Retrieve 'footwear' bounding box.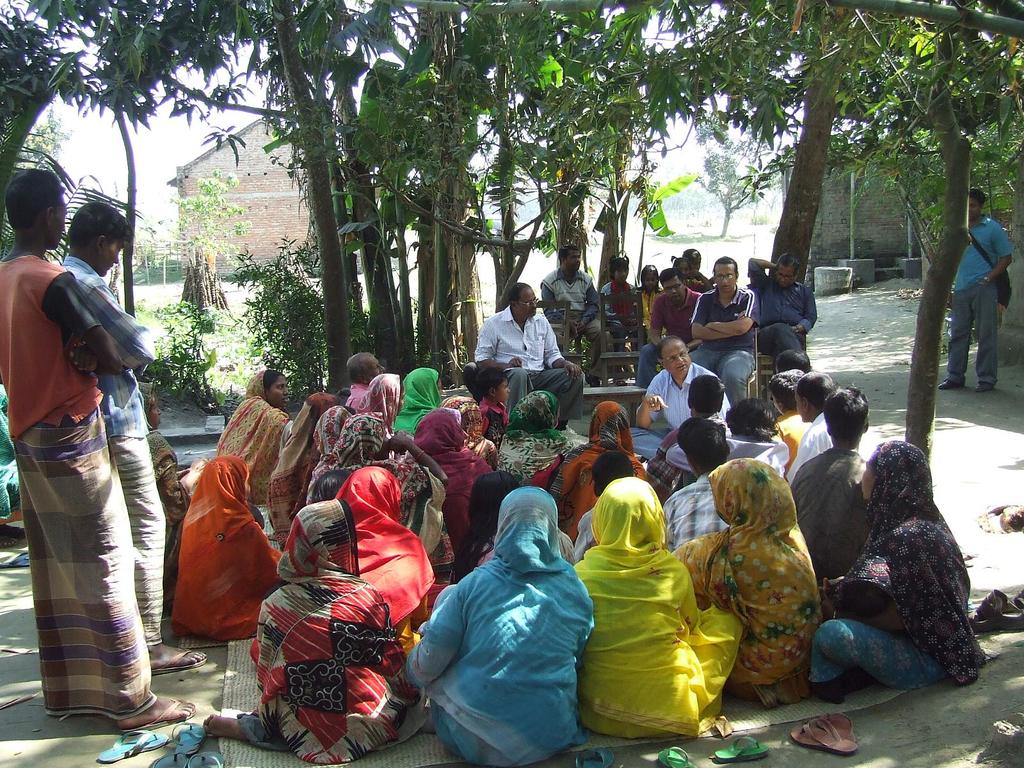
Bounding box: select_region(153, 750, 189, 767).
